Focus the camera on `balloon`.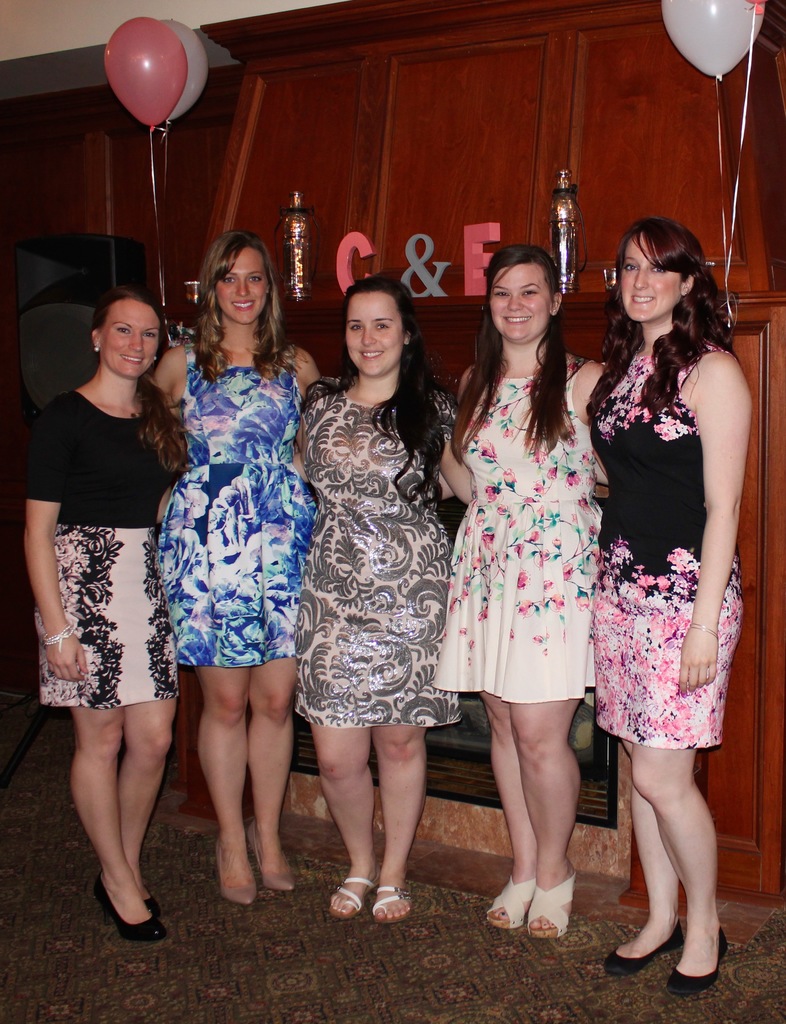
Focus region: left=661, top=0, right=771, bottom=78.
